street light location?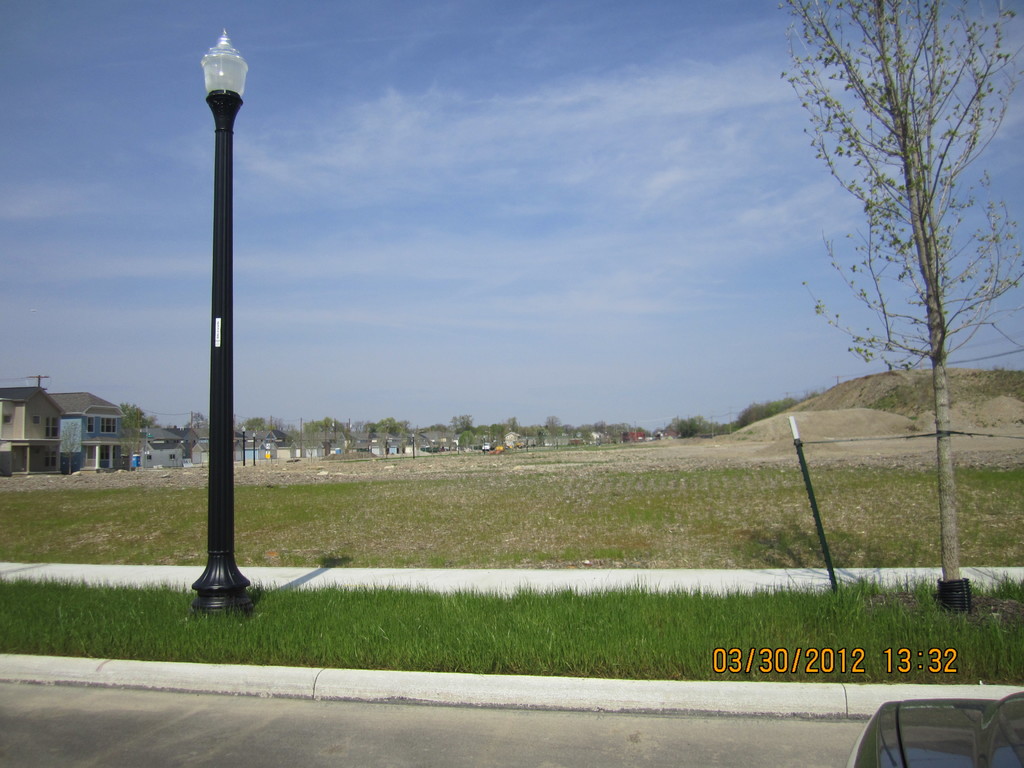
region(411, 434, 415, 459)
